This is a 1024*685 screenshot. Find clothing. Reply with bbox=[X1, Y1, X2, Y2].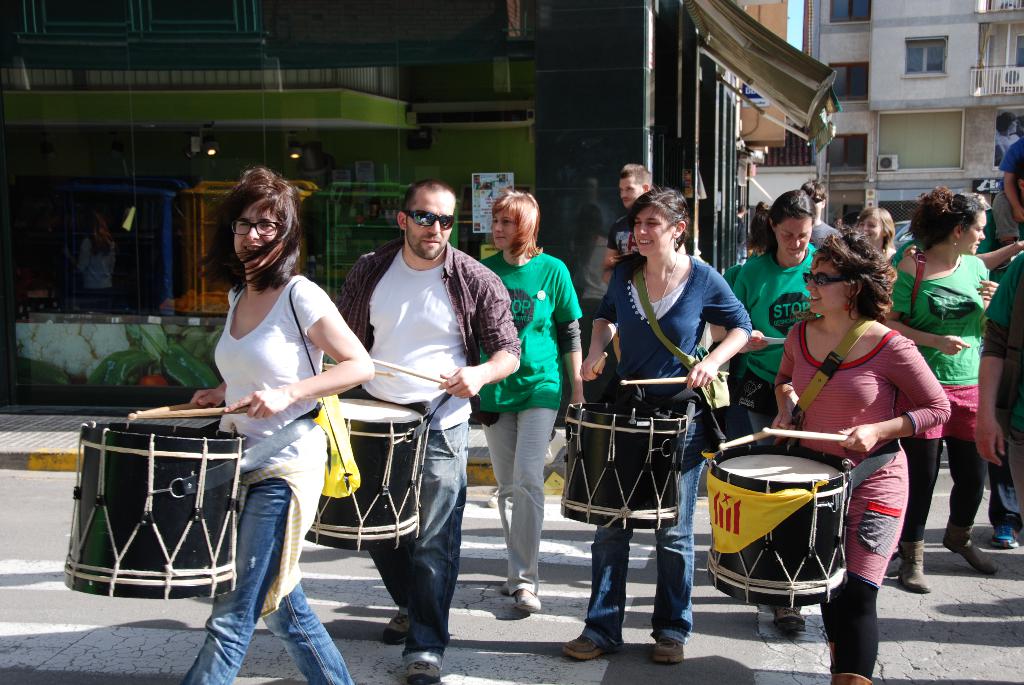
bbox=[967, 241, 1023, 533].
